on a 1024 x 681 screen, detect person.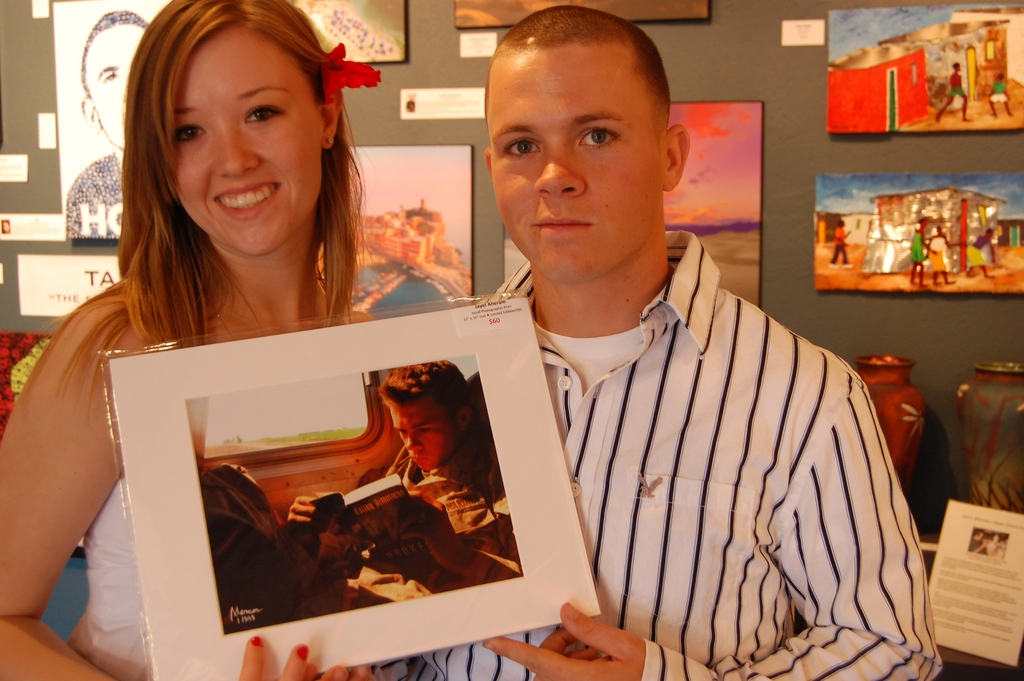
992,69,1020,123.
